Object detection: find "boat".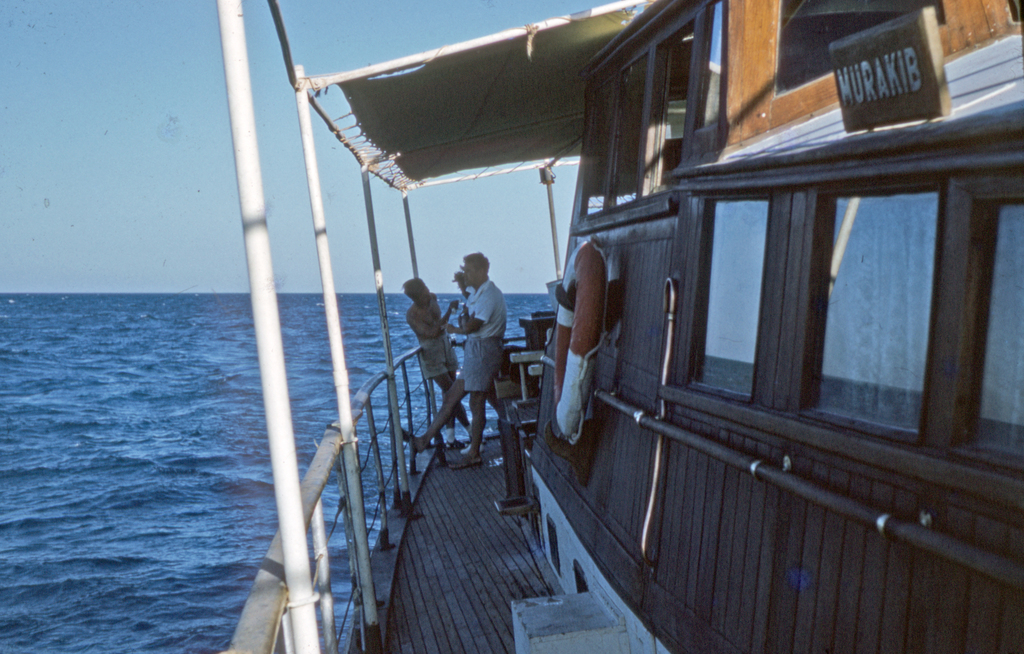
102,47,1023,603.
